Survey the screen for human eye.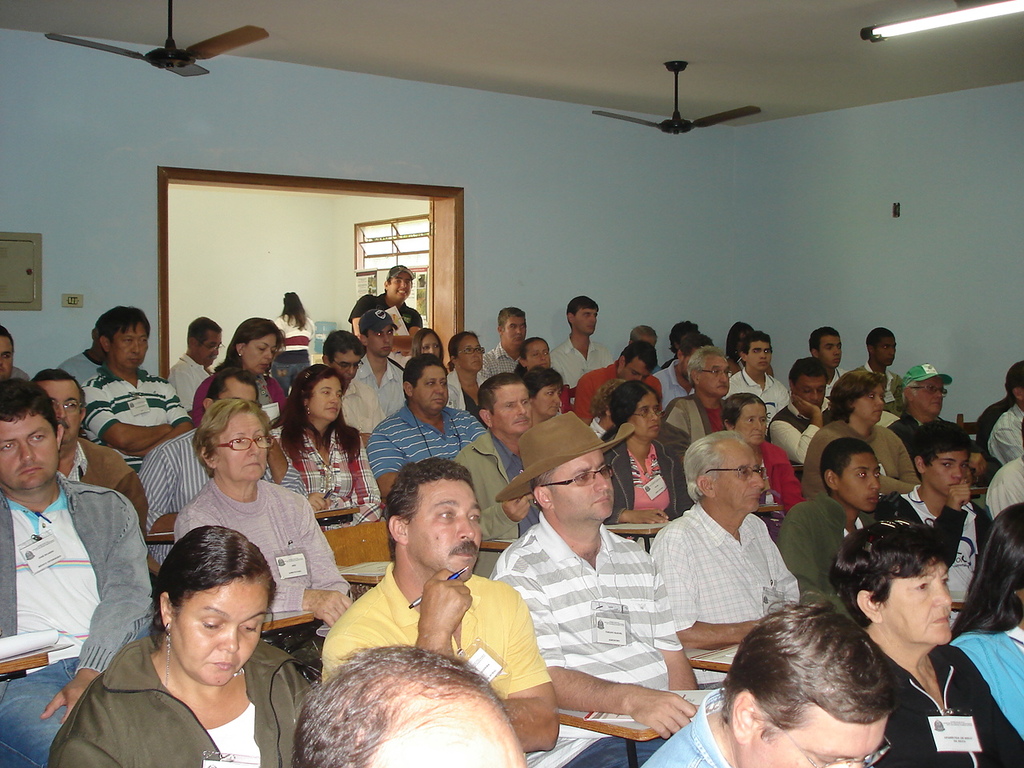
Survey found: [x1=925, y1=385, x2=934, y2=393].
